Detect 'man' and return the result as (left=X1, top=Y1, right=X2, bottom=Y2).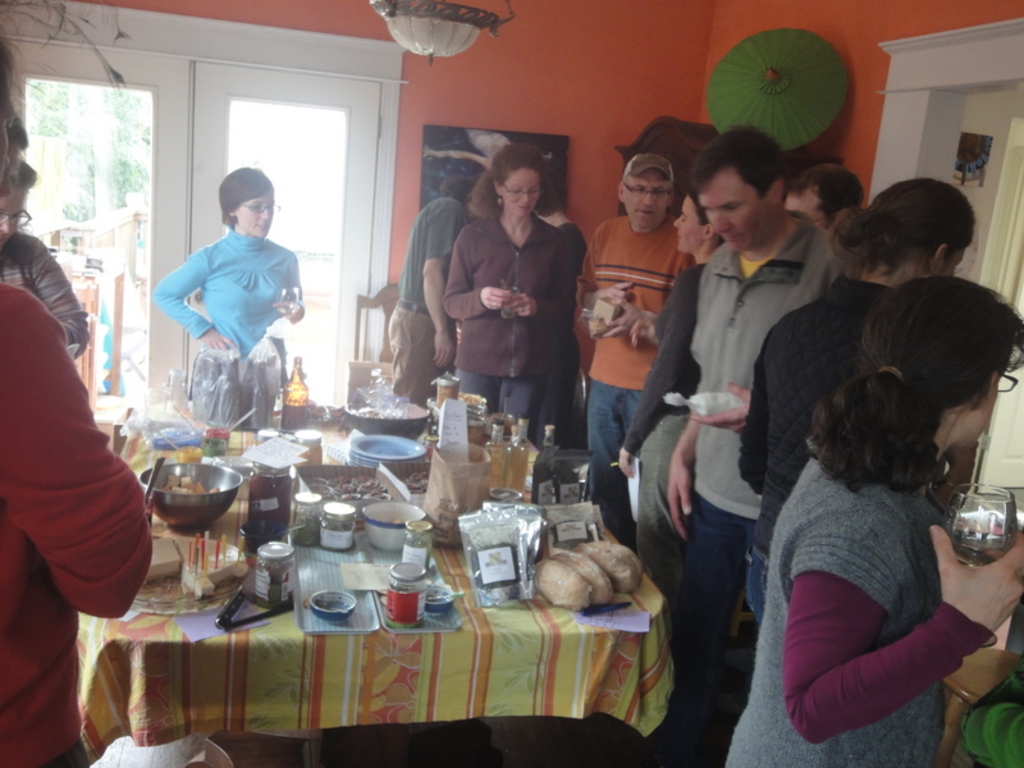
(left=657, top=127, right=822, bottom=685).
